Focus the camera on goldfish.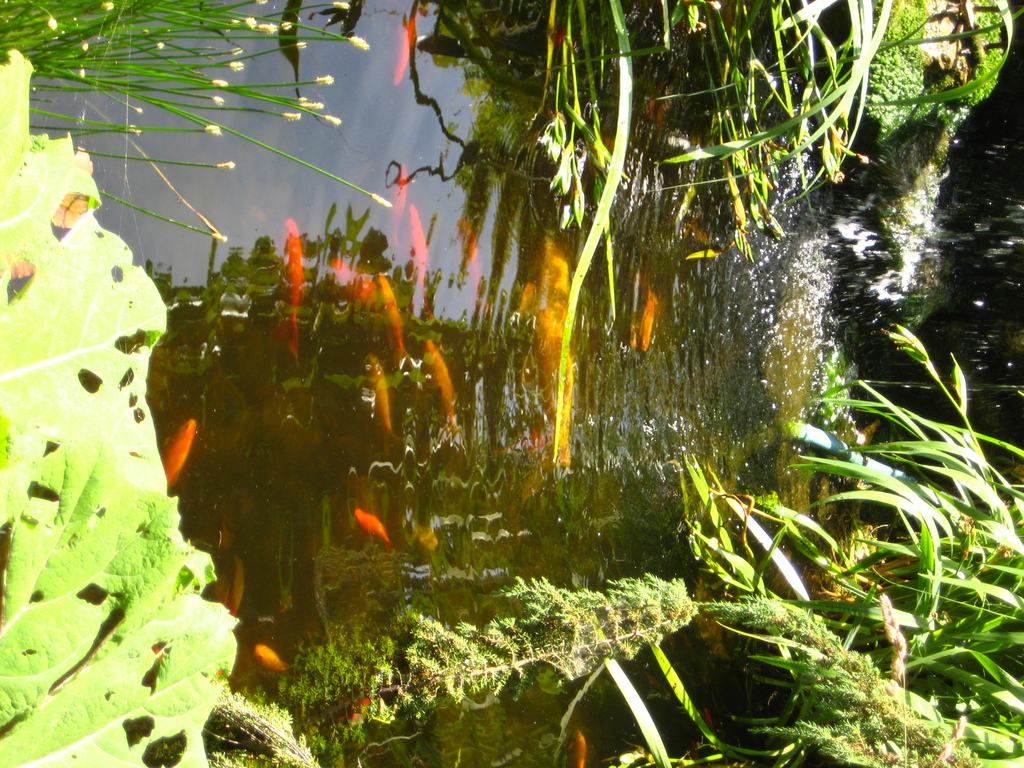
Focus region: box=[422, 335, 453, 441].
